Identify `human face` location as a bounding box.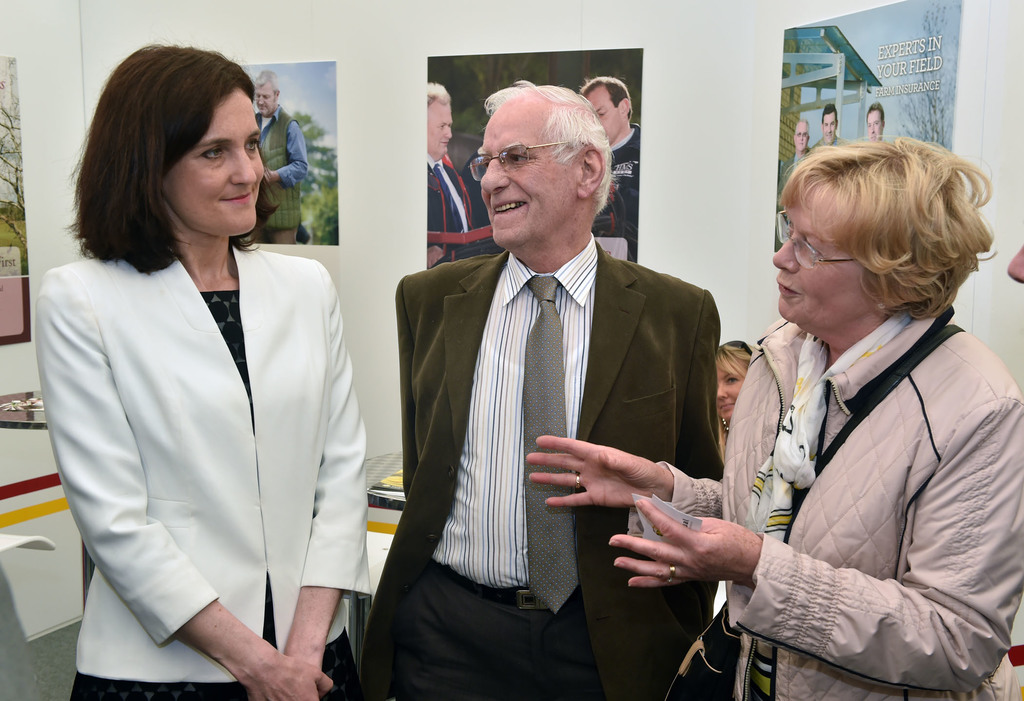
bbox=(868, 111, 883, 143).
